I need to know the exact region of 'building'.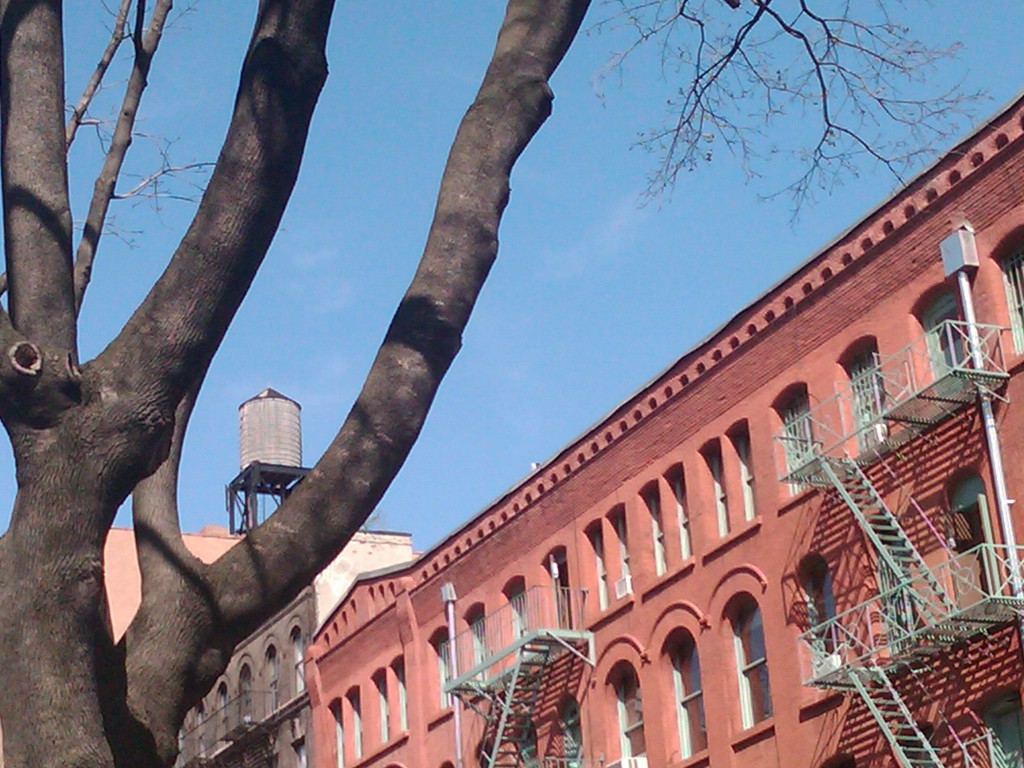
Region: l=301, t=96, r=1023, b=767.
